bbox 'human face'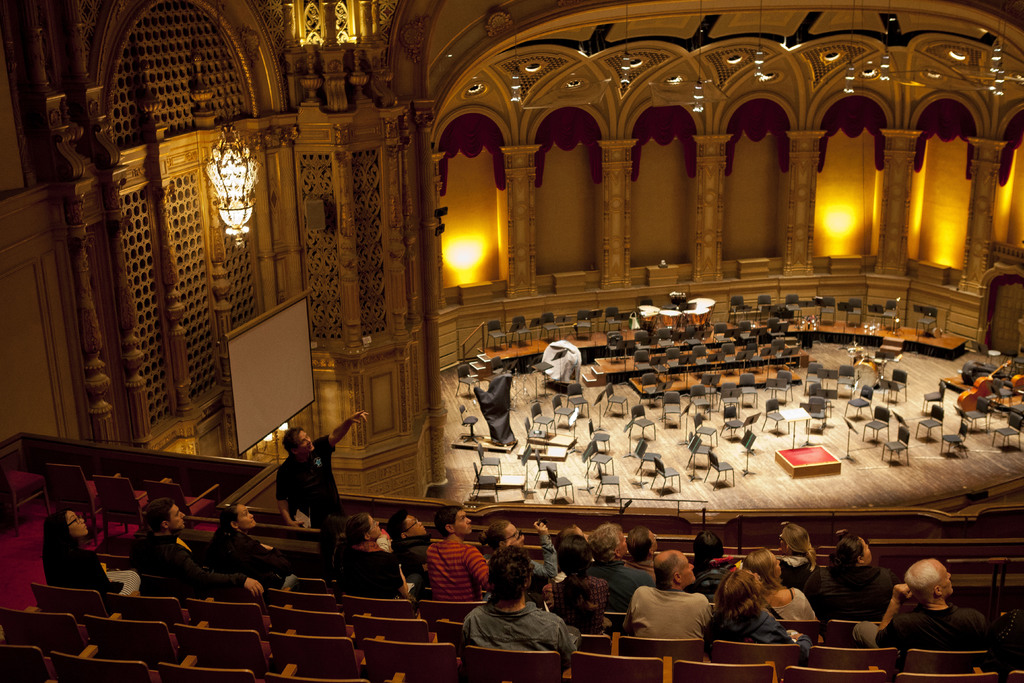
bbox=[236, 502, 257, 531]
